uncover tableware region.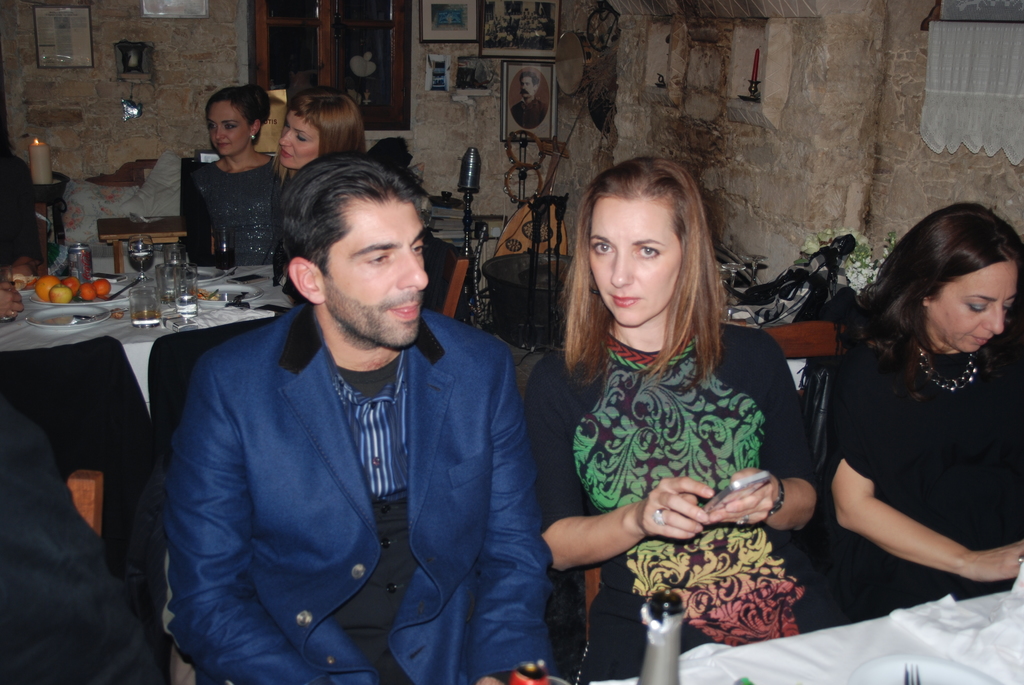
Uncovered: <region>195, 264, 228, 285</region>.
